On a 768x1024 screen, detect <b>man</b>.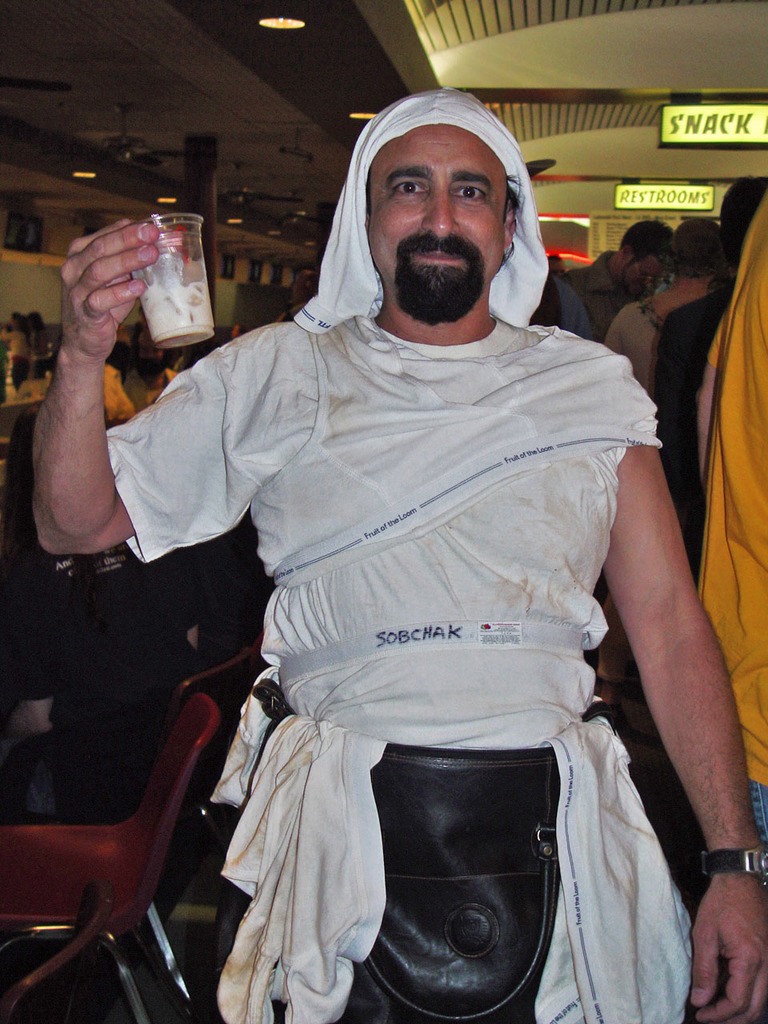
crop(106, 57, 698, 1023).
